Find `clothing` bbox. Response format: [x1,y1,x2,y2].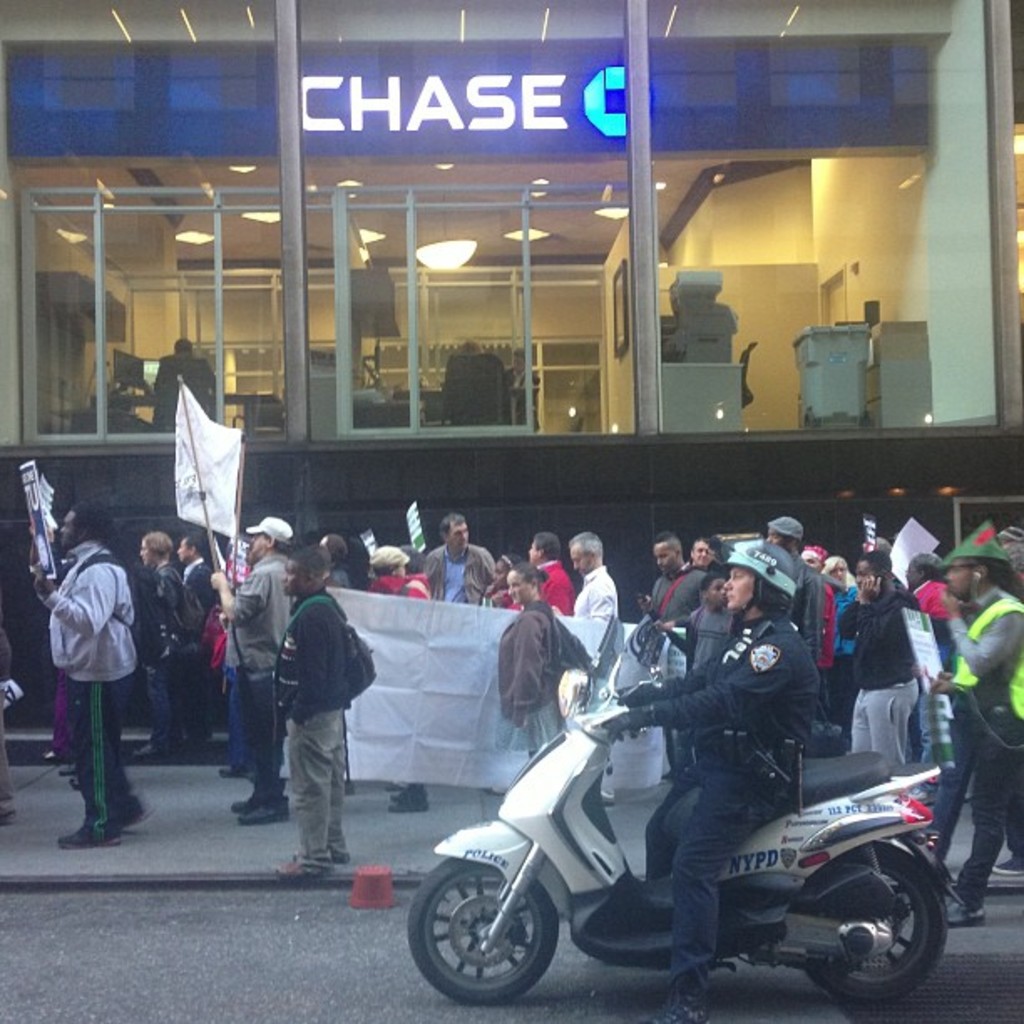
[28,494,156,817].
